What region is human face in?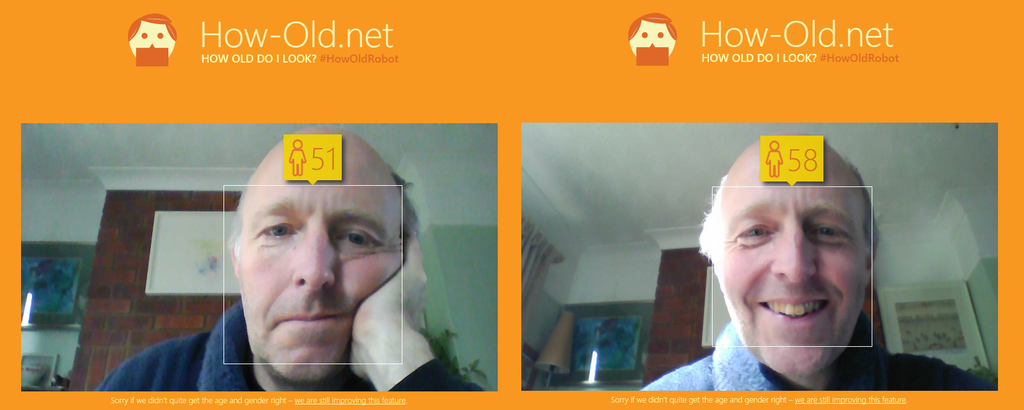
select_region(235, 175, 404, 377).
